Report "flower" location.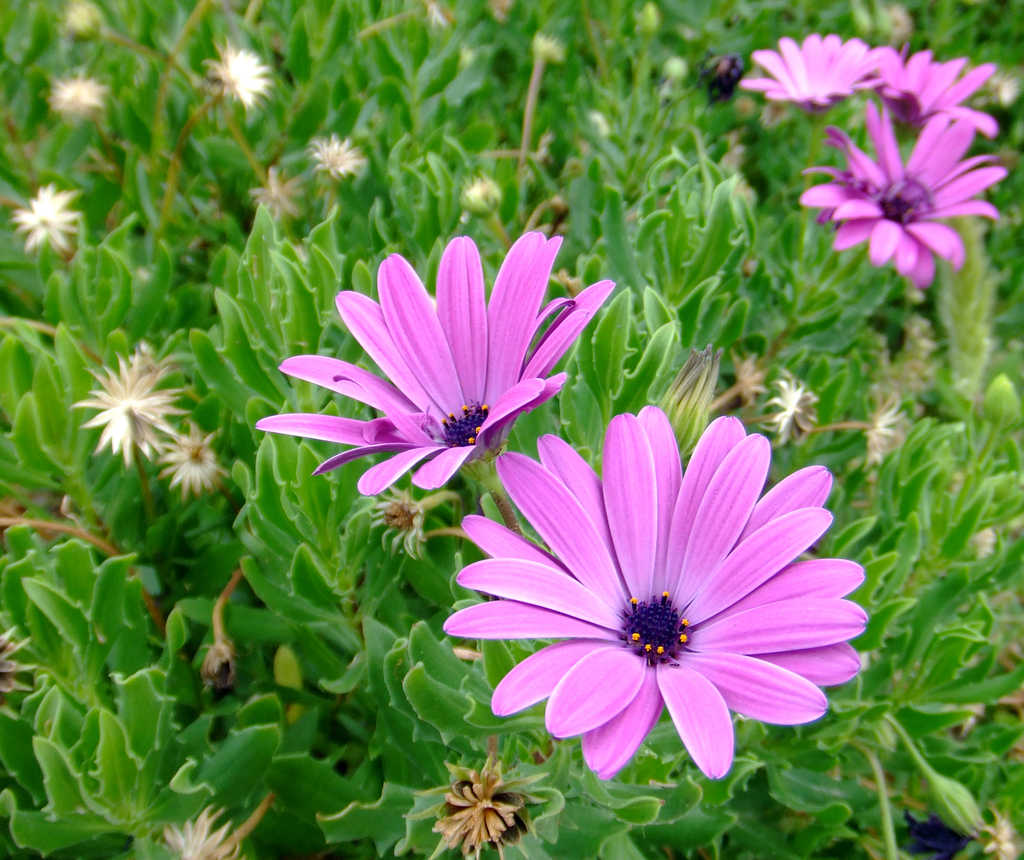
Report: <region>461, 173, 502, 214</region>.
